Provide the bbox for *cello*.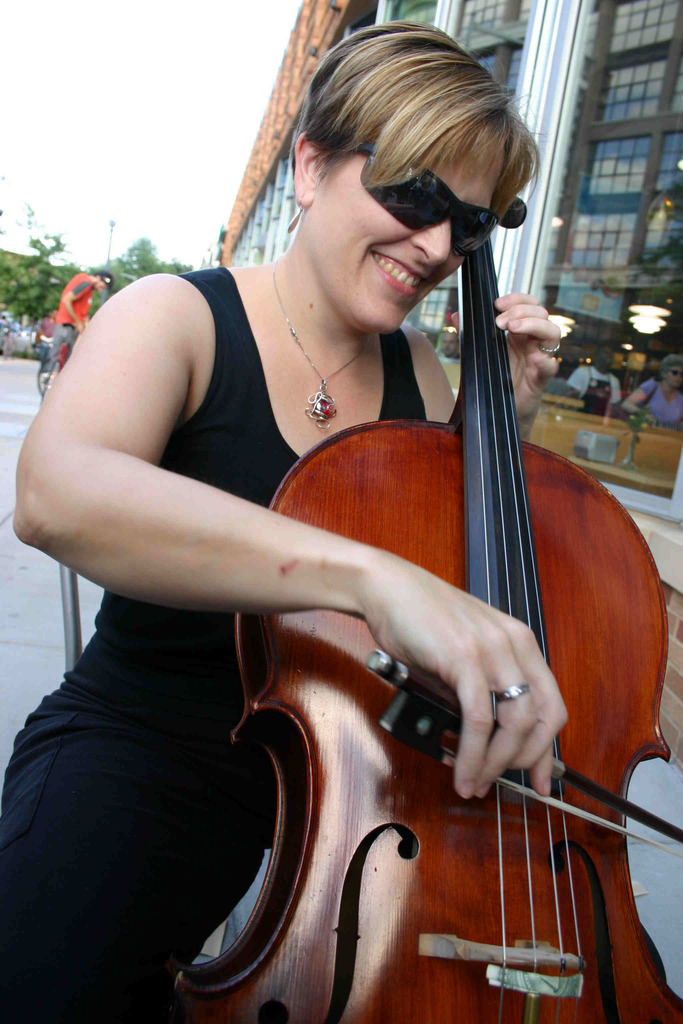
l=160, t=188, r=682, b=1023.
